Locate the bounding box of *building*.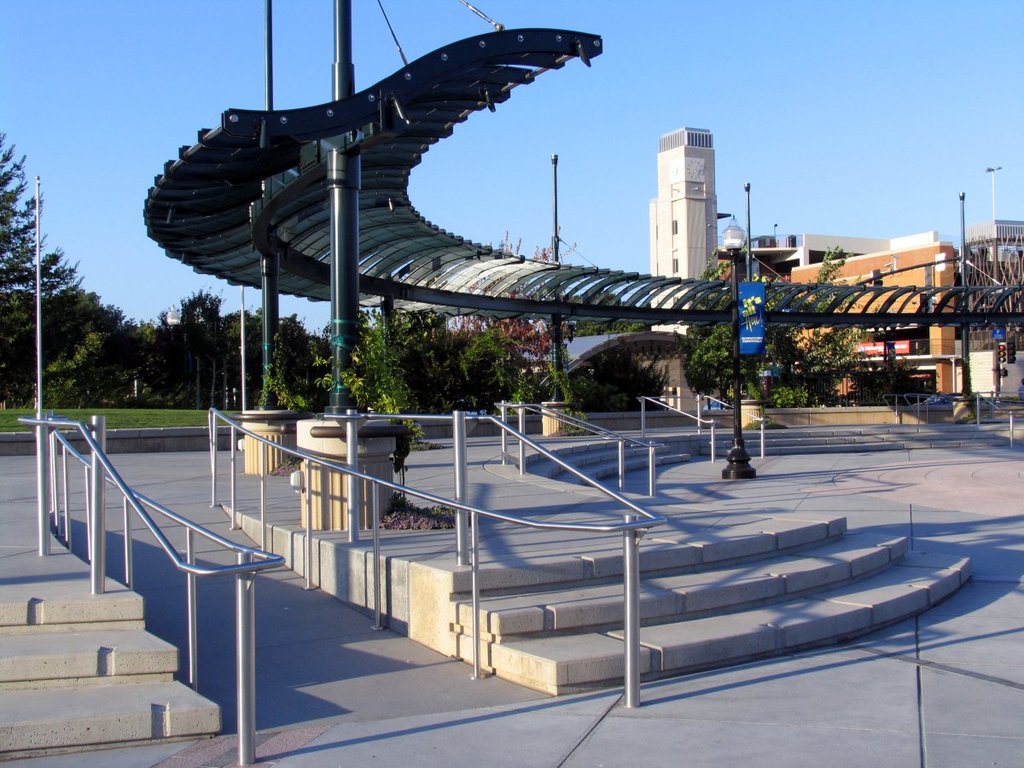
Bounding box: box(957, 219, 1023, 396).
